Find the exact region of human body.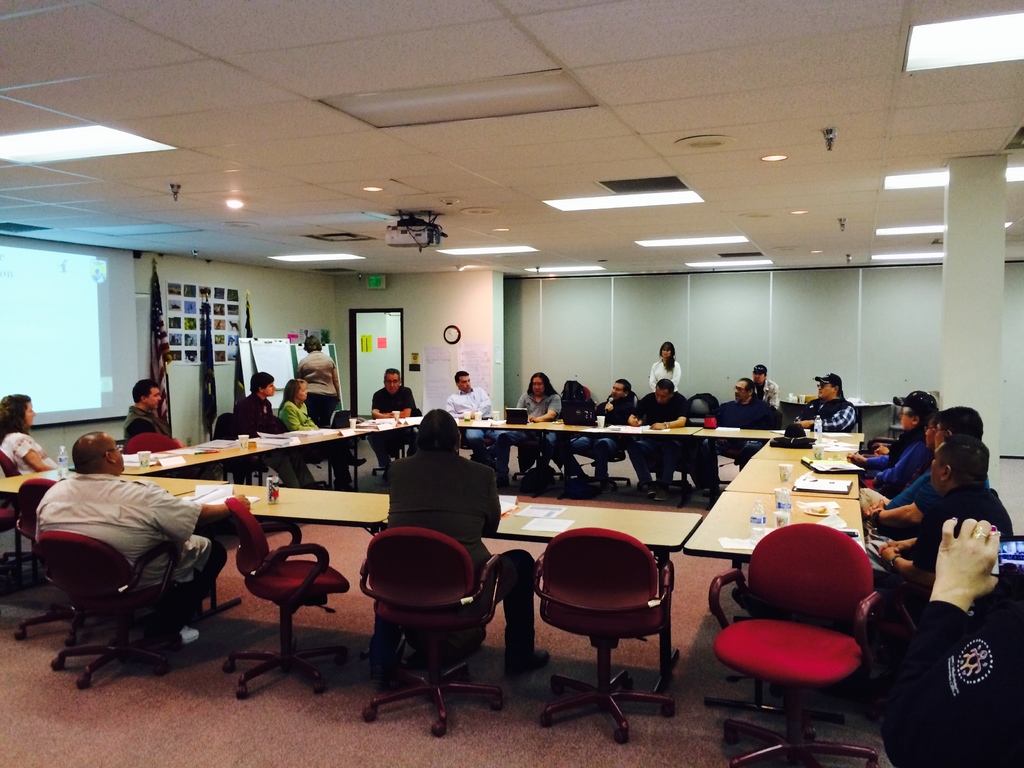
Exact region: l=122, t=402, r=170, b=445.
